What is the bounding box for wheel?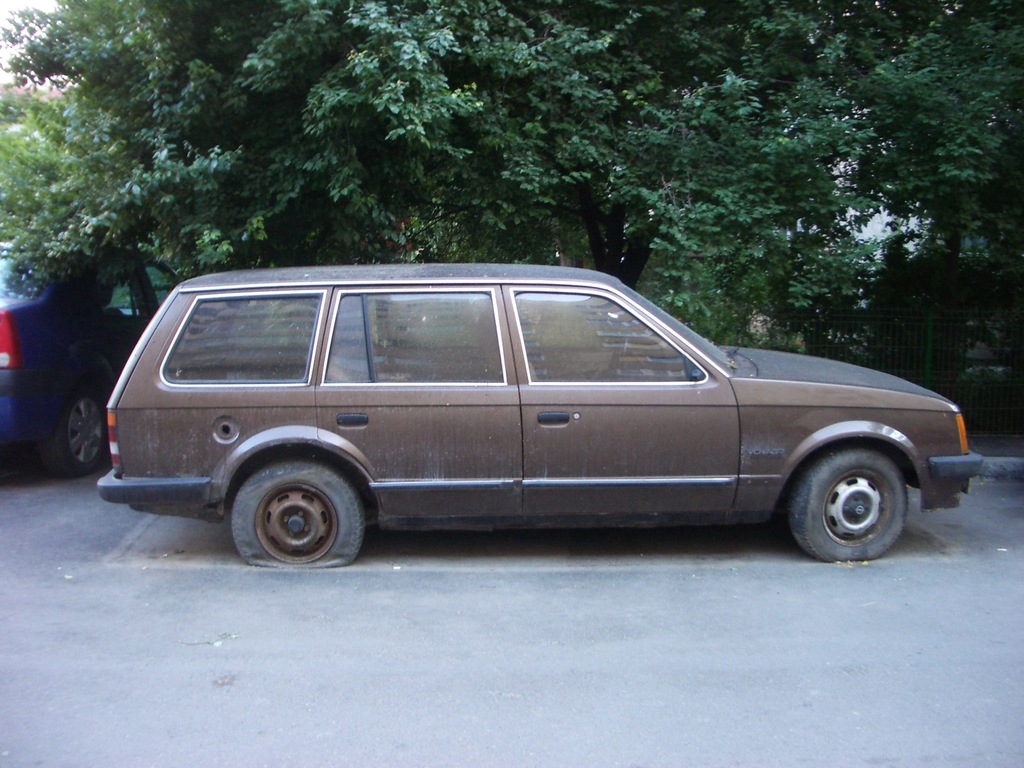
<box>225,448,365,570</box>.
